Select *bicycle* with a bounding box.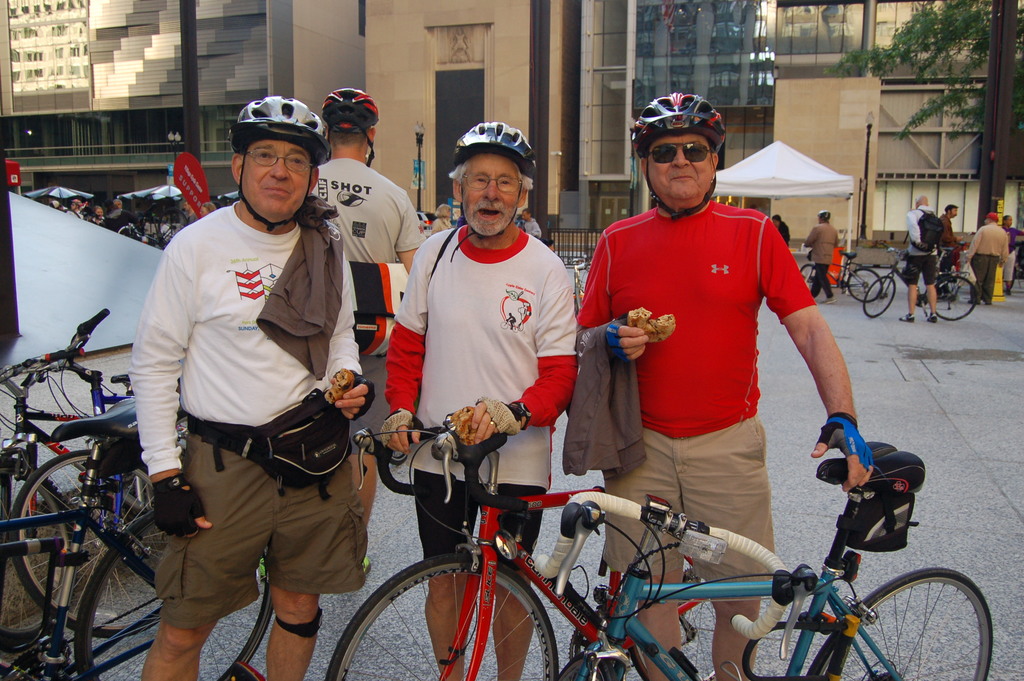
select_region(0, 343, 172, 645).
